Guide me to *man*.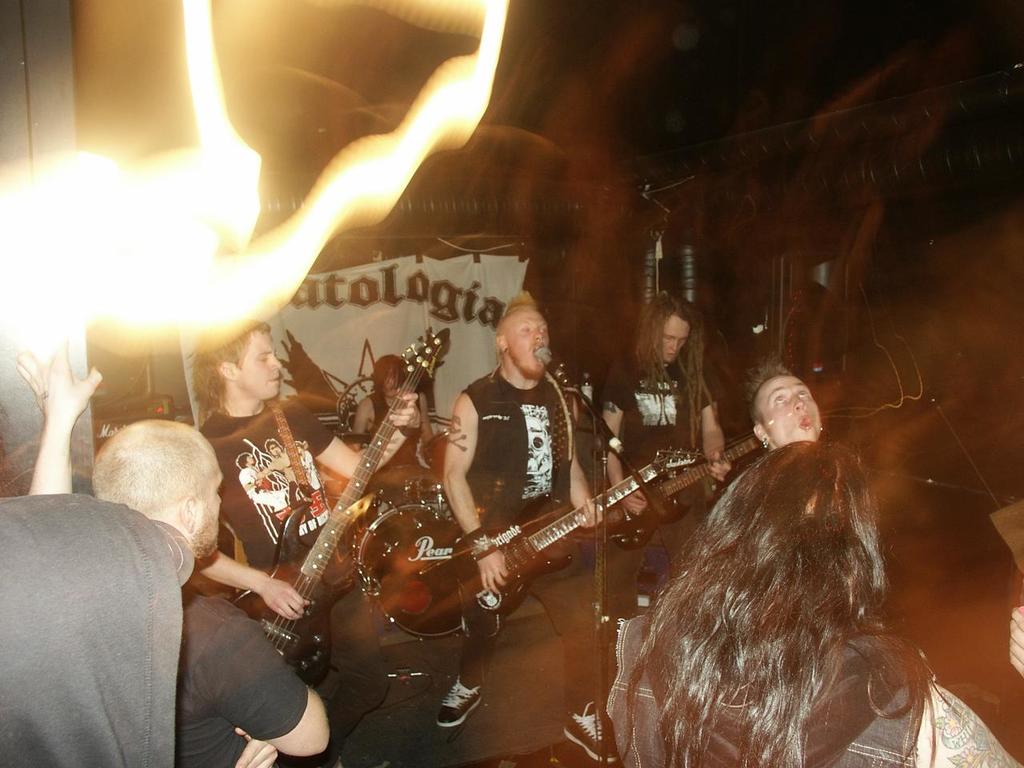
Guidance: 433,290,610,764.
